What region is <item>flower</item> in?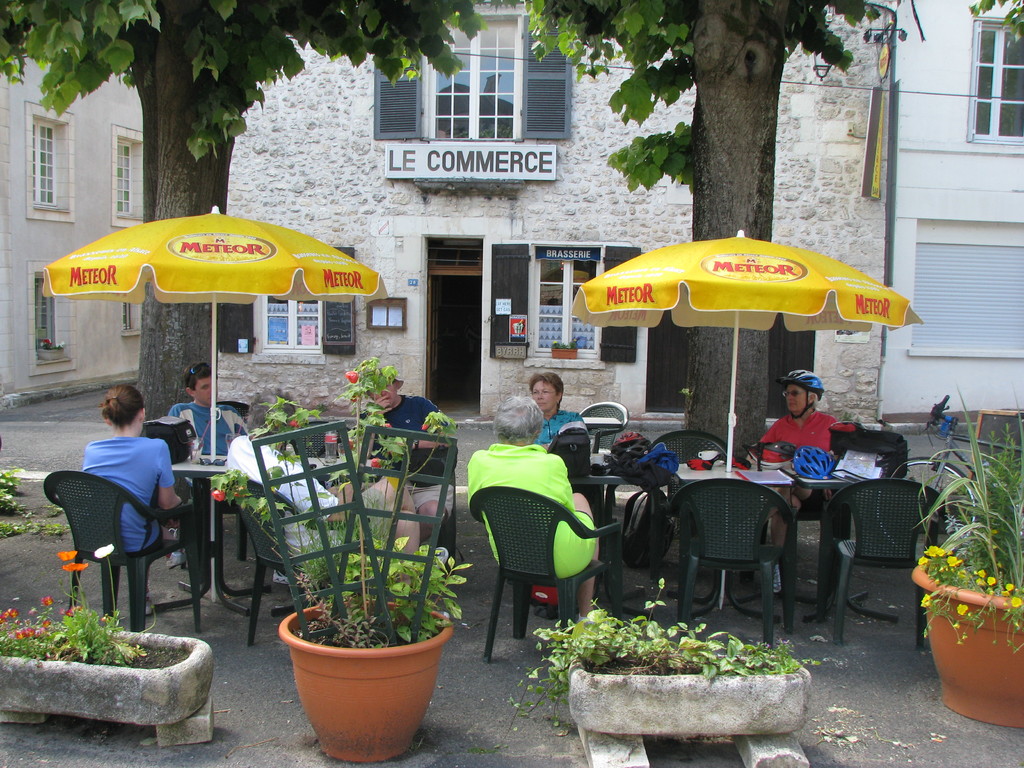
detection(212, 490, 224, 506).
